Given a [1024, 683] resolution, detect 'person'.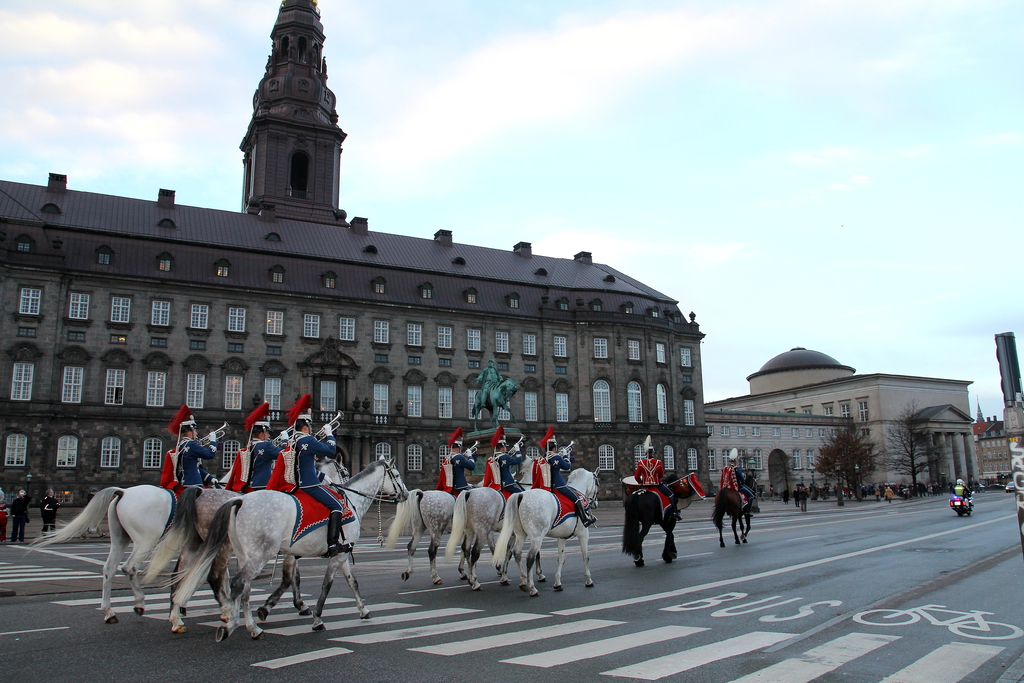
[left=876, top=490, right=879, bottom=500].
